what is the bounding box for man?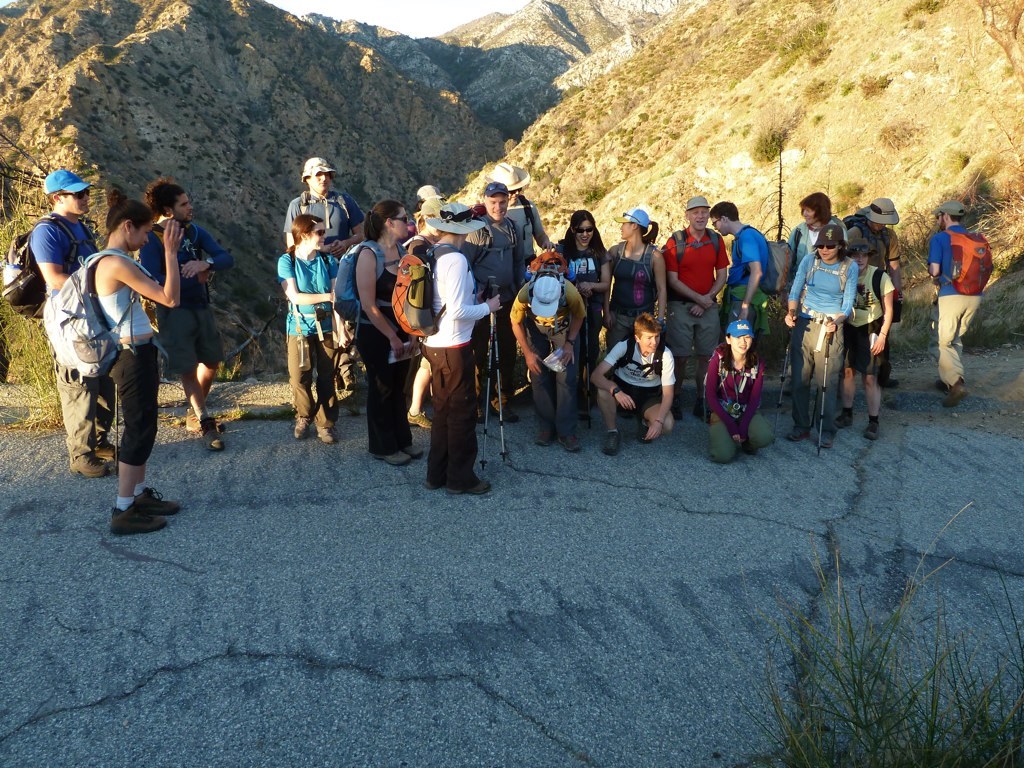
[left=472, top=160, right=559, bottom=271].
